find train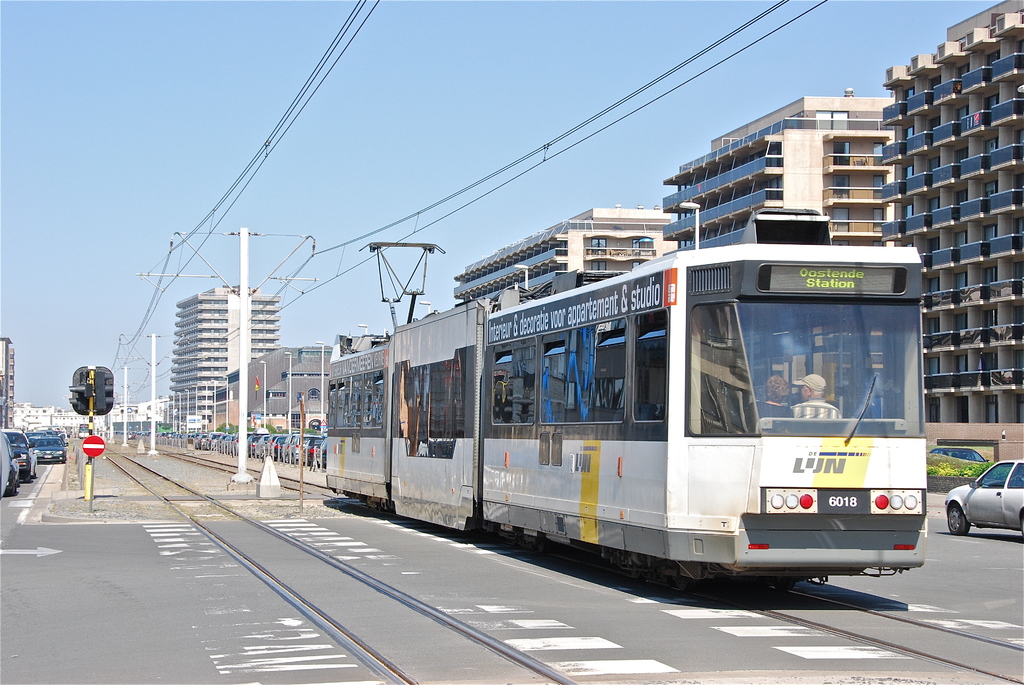
[299,237,932,616]
